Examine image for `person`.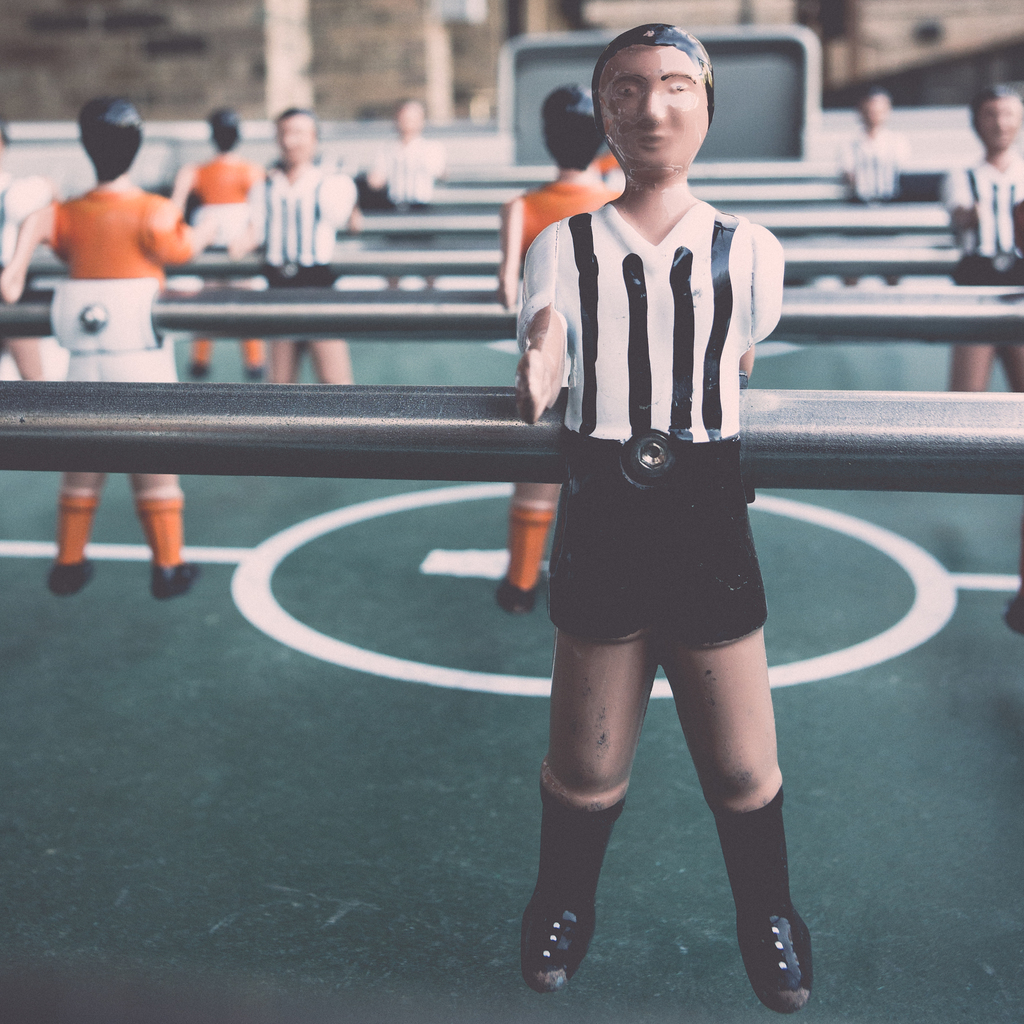
Examination result: Rect(481, 21, 813, 996).
